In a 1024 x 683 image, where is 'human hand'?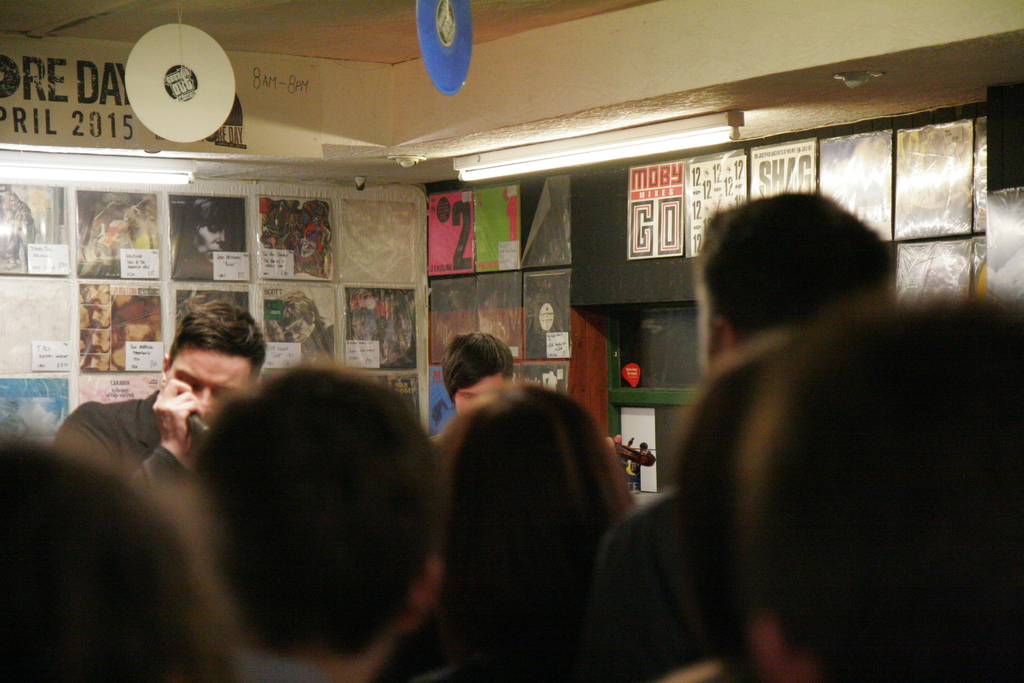
l=129, t=379, r=213, b=453.
